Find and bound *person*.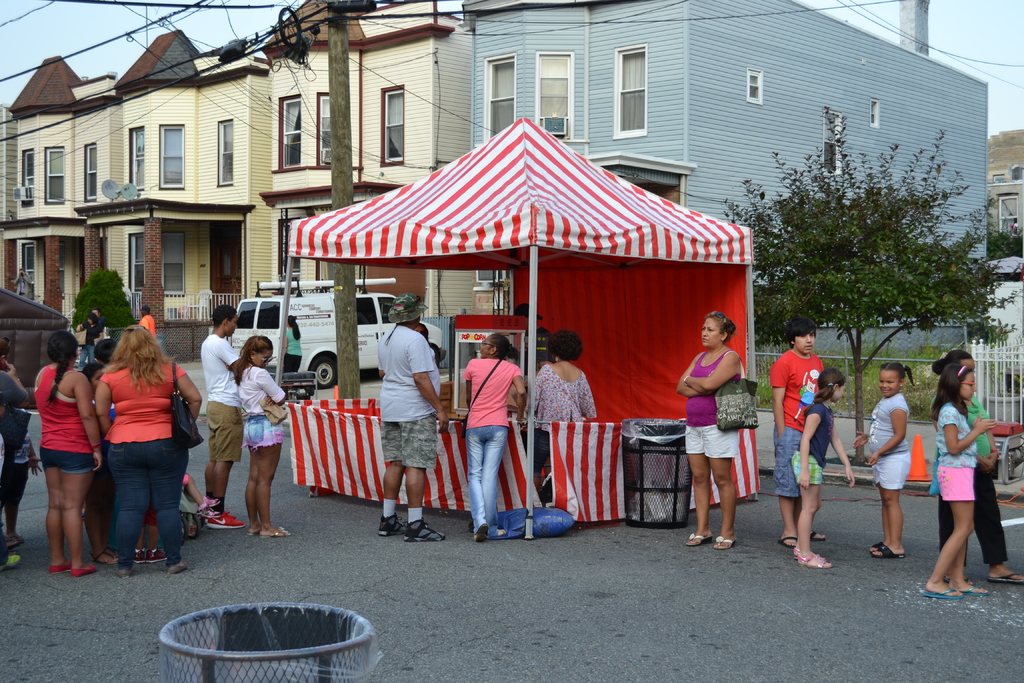
Bound: left=278, top=317, right=303, bottom=373.
